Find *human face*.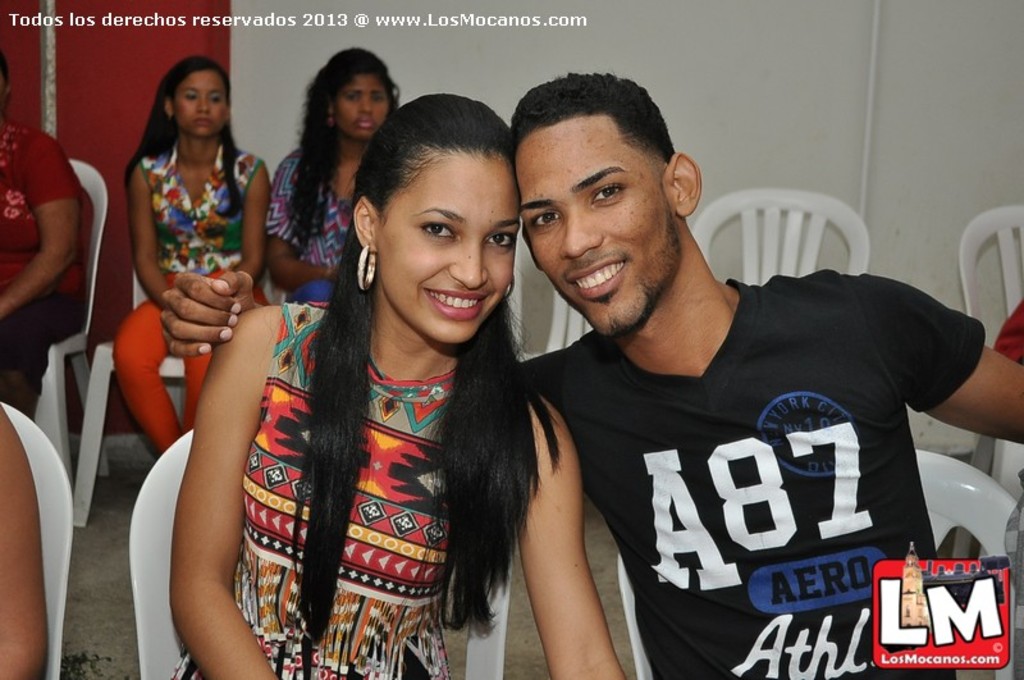
region(179, 74, 227, 129).
